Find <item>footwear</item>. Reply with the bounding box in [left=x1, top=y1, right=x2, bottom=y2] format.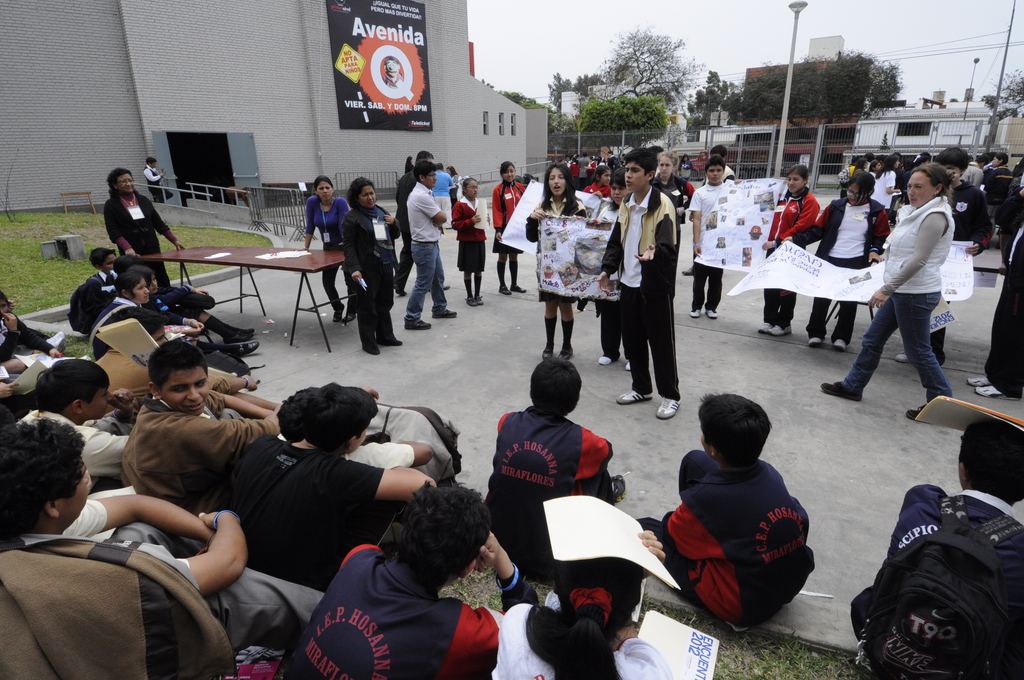
[left=399, top=318, right=430, bottom=330].
